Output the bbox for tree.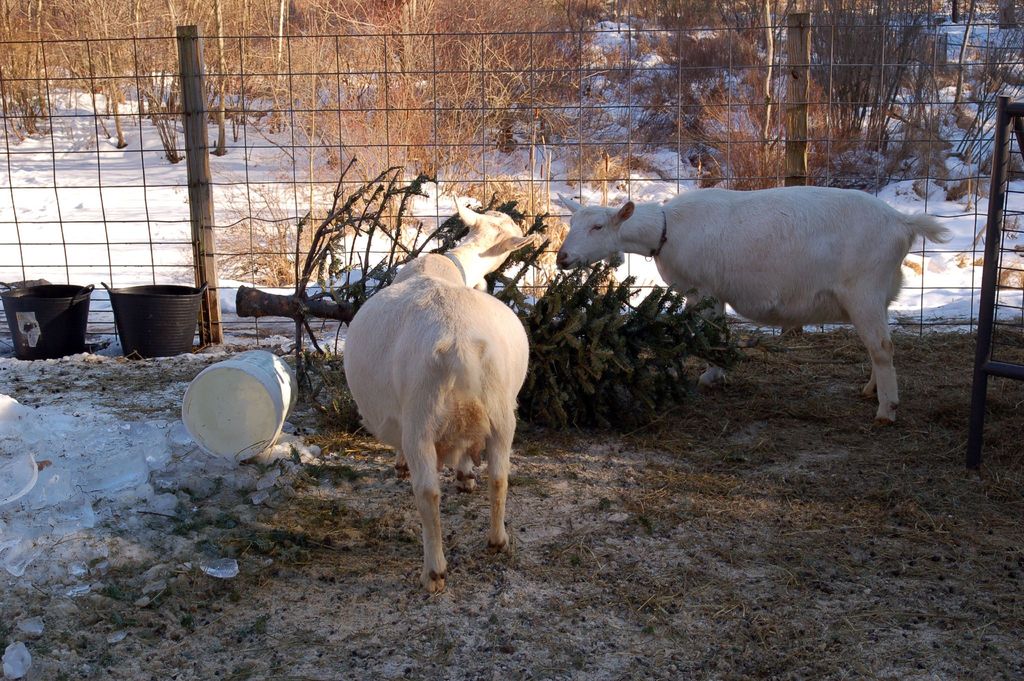
pyautogui.locateOnScreen(230, 156, 745, 424).
